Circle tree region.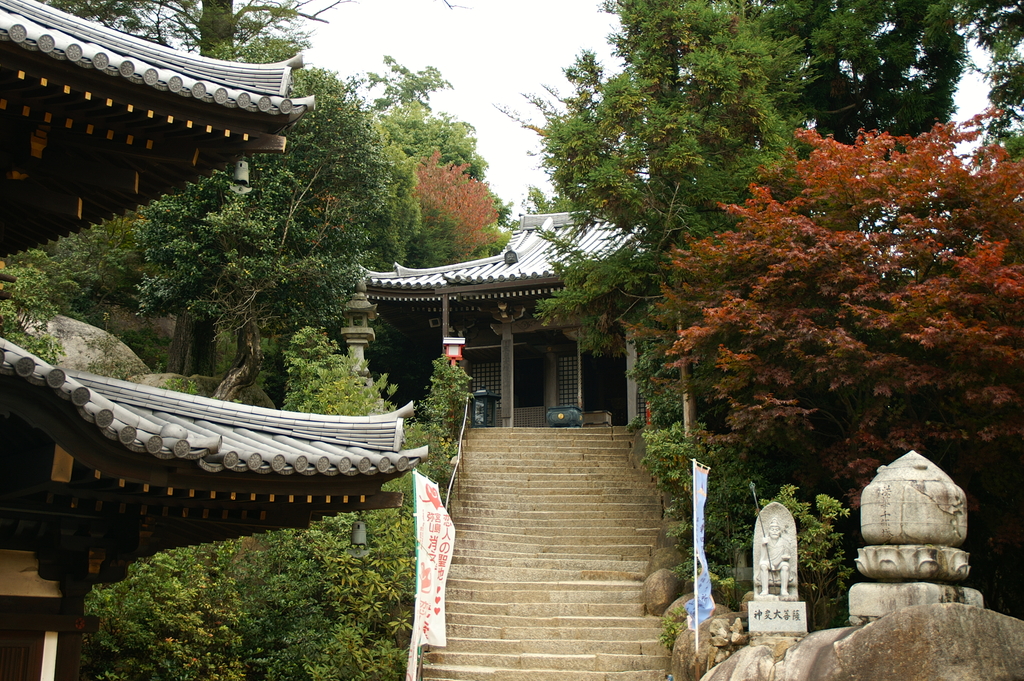
Region: <region>494, 0, 1023, 644</region>.
